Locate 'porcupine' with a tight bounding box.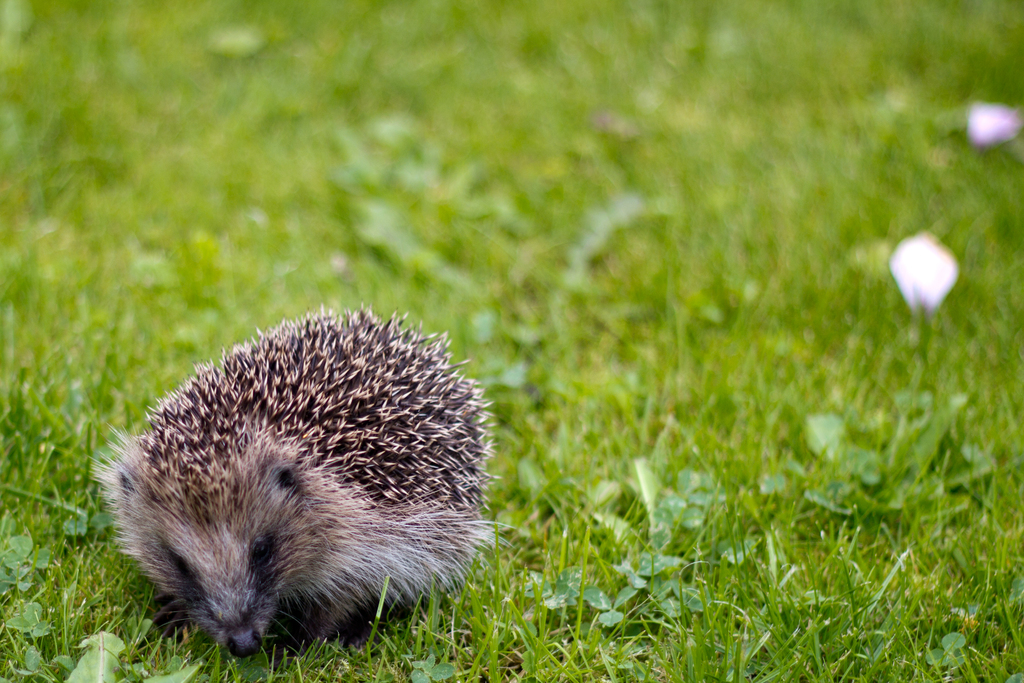
BBox(88, 317, 514, 649).
